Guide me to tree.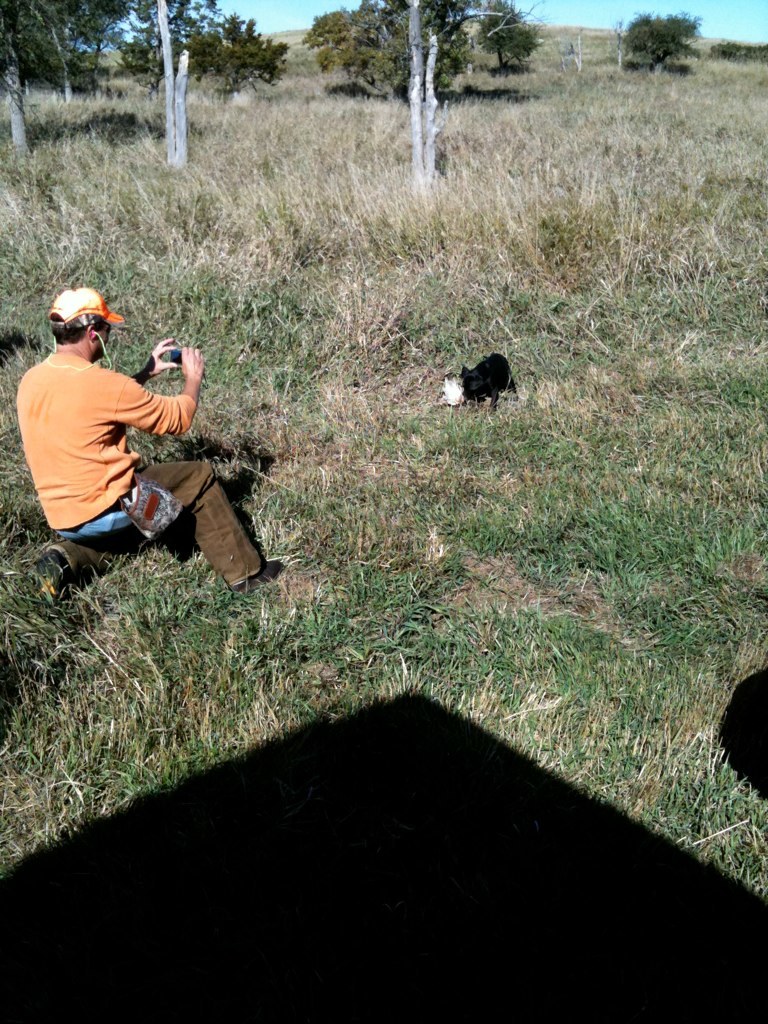
Guidance: x1=0 y1=0 x2=133 y2=151.
